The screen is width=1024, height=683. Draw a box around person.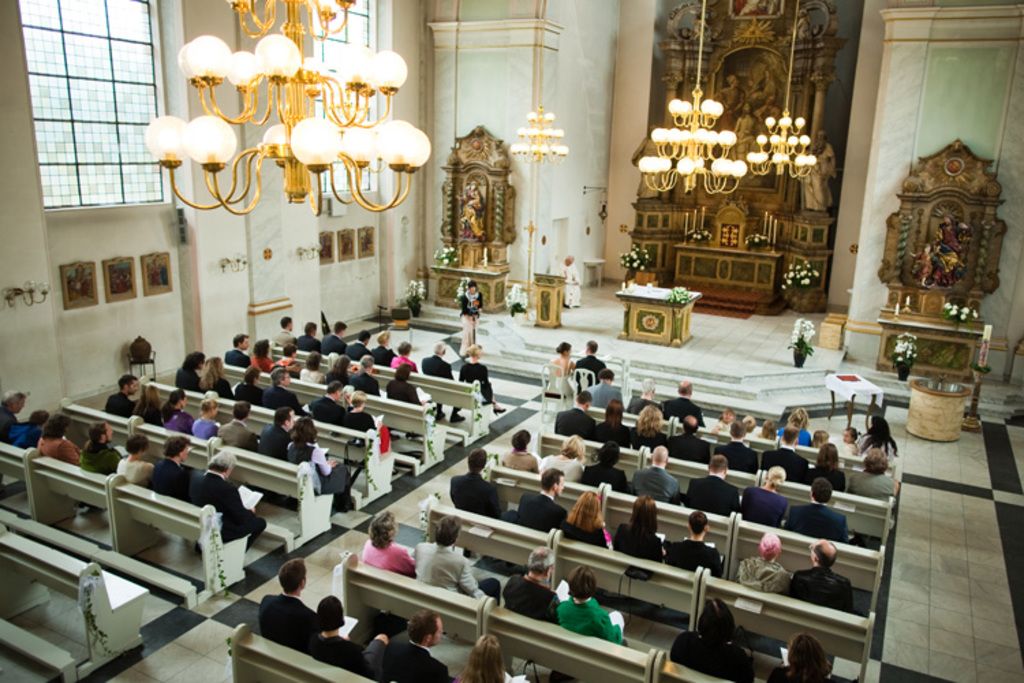
locate(785, 482, 862, 542).
